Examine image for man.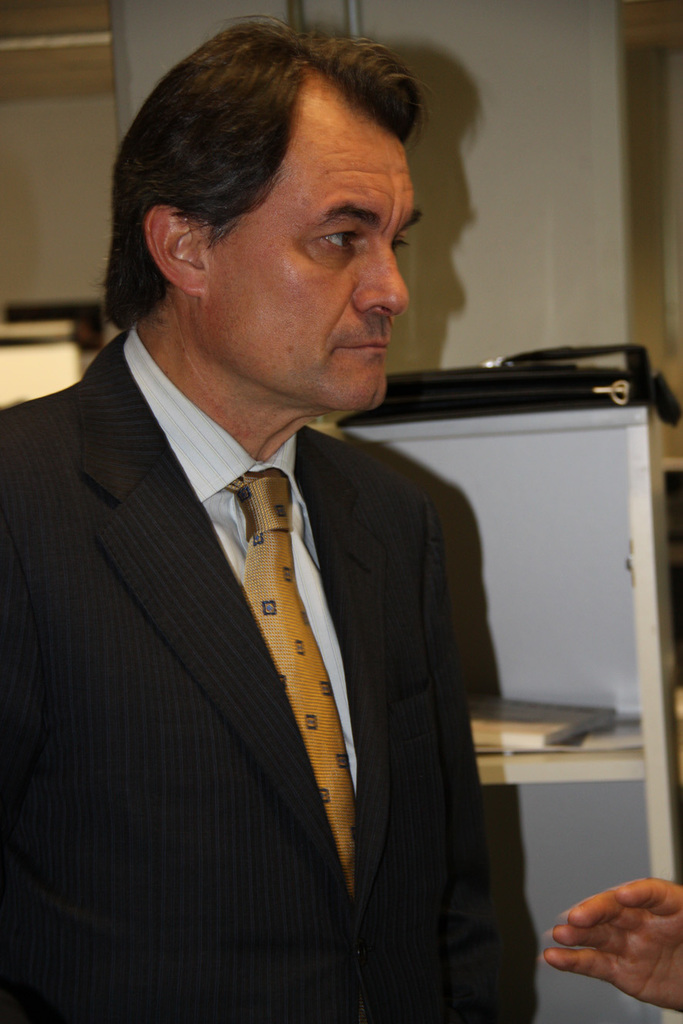
Examination result: l=0, t=14, r=485, b=1022.
